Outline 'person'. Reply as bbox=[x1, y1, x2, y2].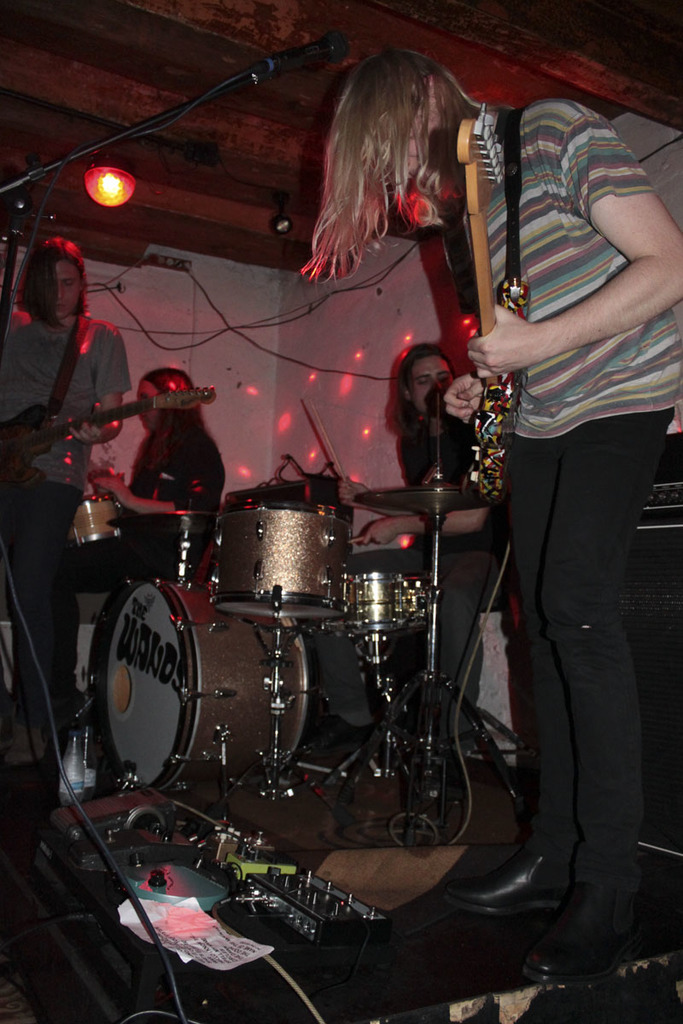
bbox=[354, 40, 657, 955].
